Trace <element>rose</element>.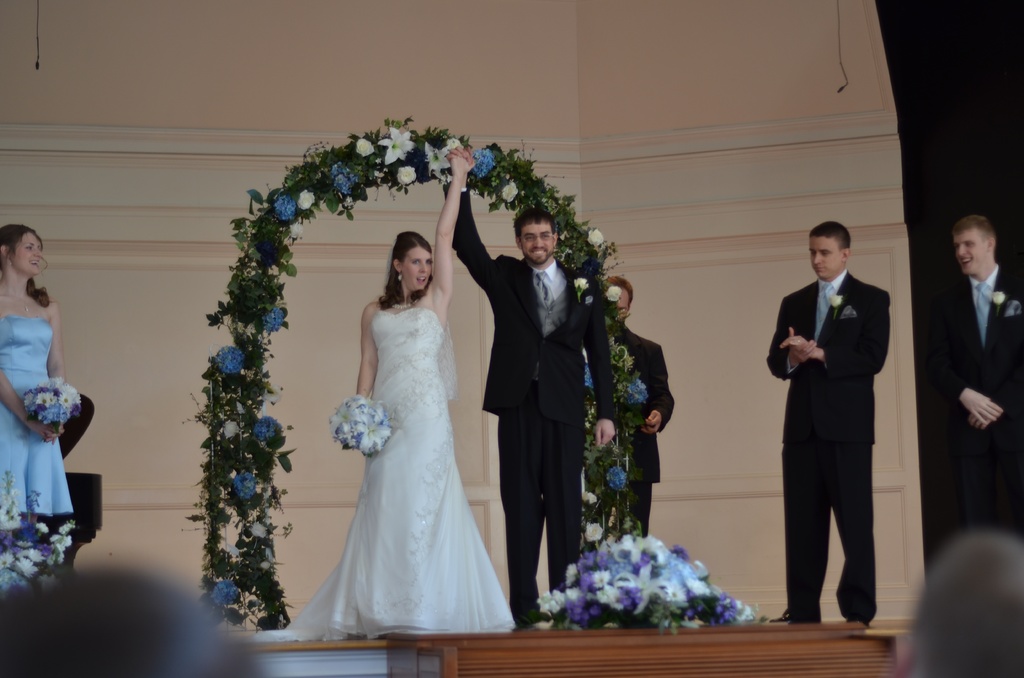
Traced to 287,222,303,237.
